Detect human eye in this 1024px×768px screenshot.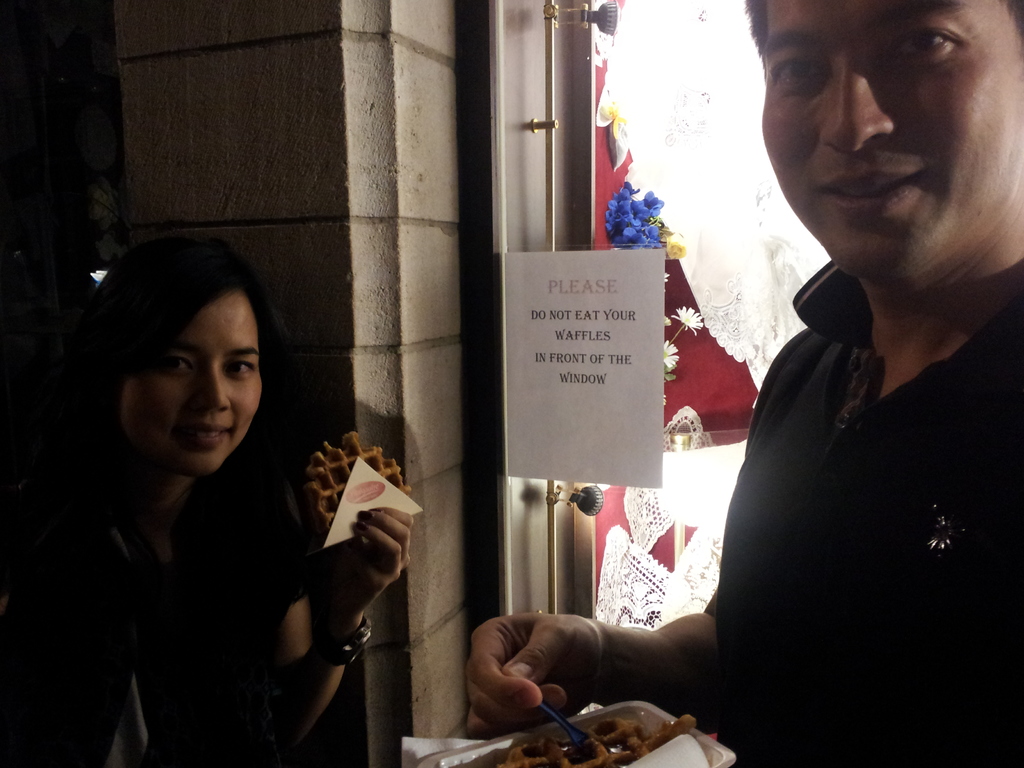
Detection: bbox(157, 353, 193, 380).
